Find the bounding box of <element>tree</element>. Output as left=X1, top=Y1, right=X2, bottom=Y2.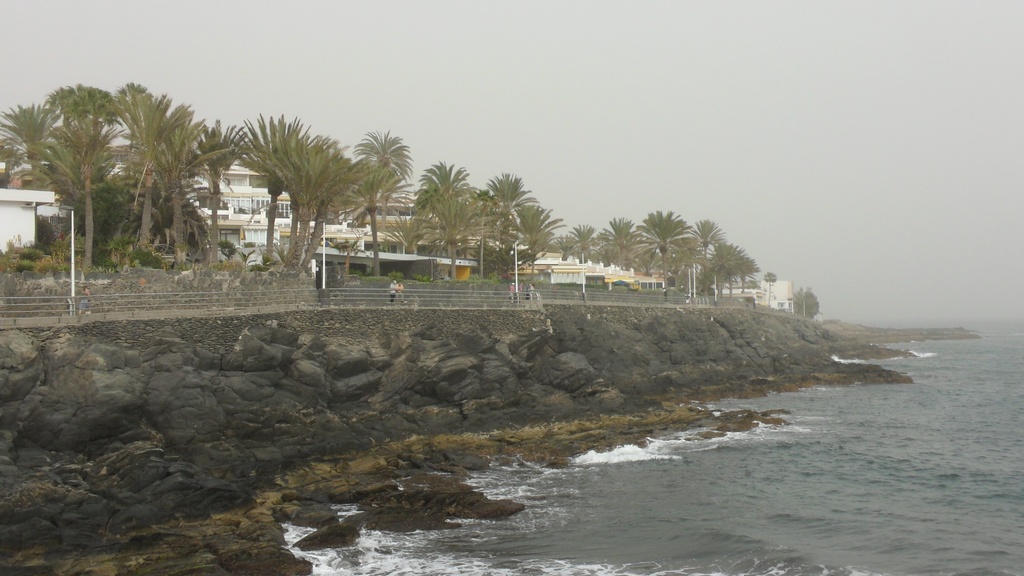
left=337, top=125, right=413, bottom=288.
